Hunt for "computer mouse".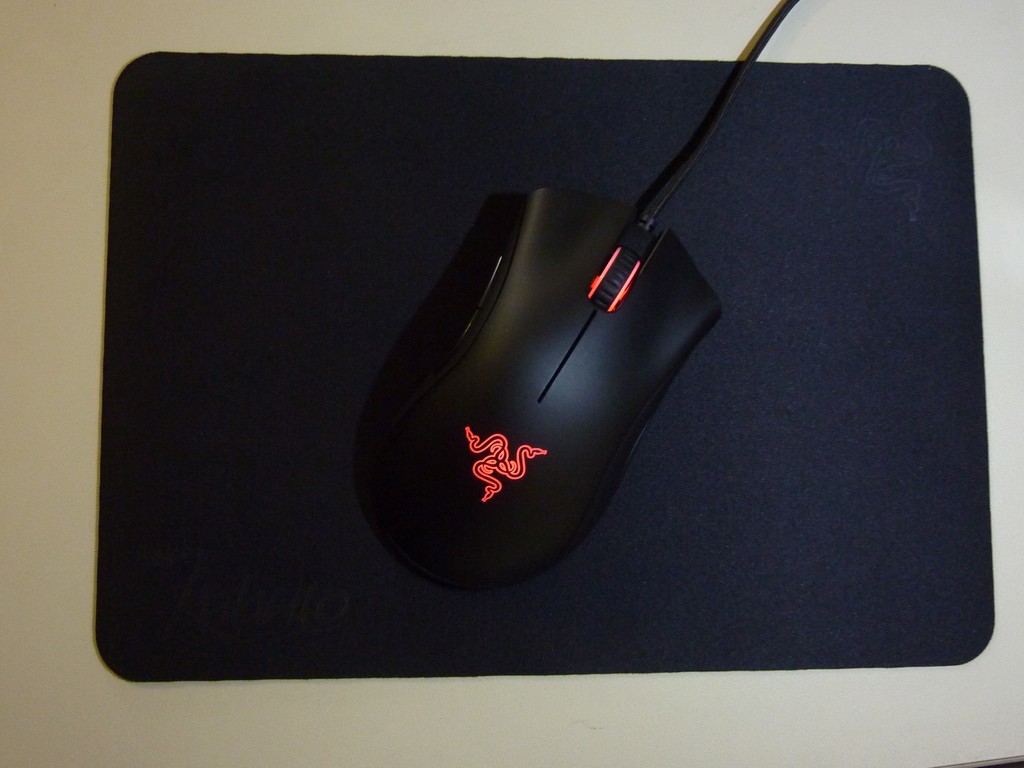
Hunted down at x1=349 y1=179 x2=724 y2=584.
